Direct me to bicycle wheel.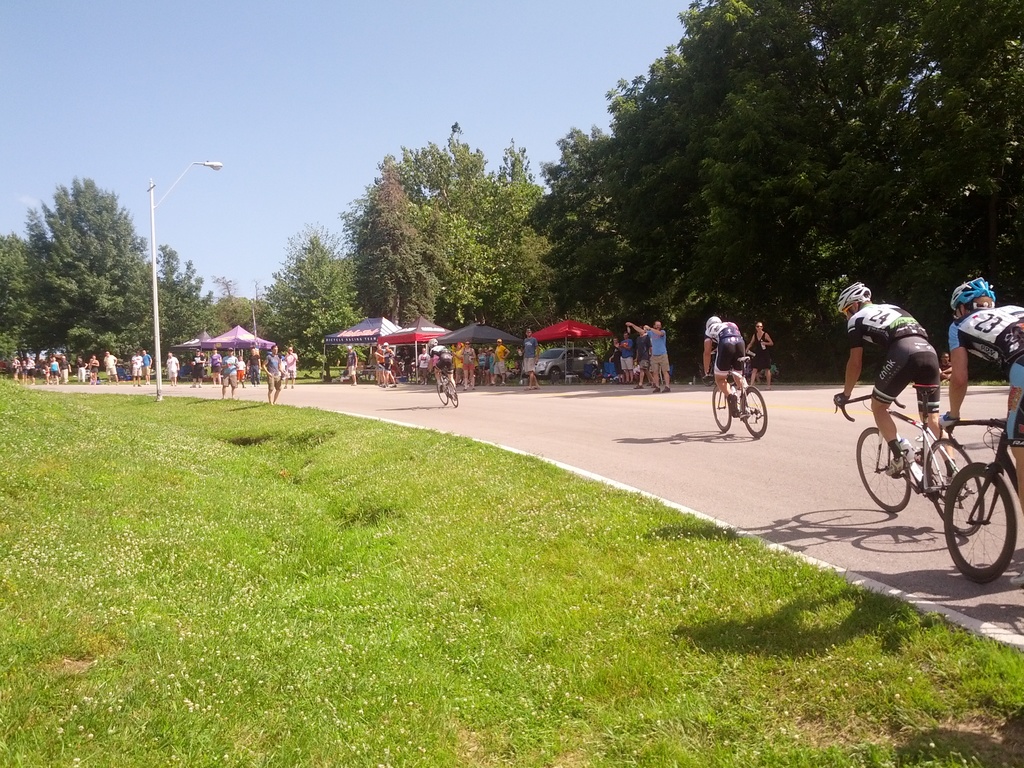
Direction: {"x1": 709, "y1": 383, "x2": 732, "y2": 433}.
